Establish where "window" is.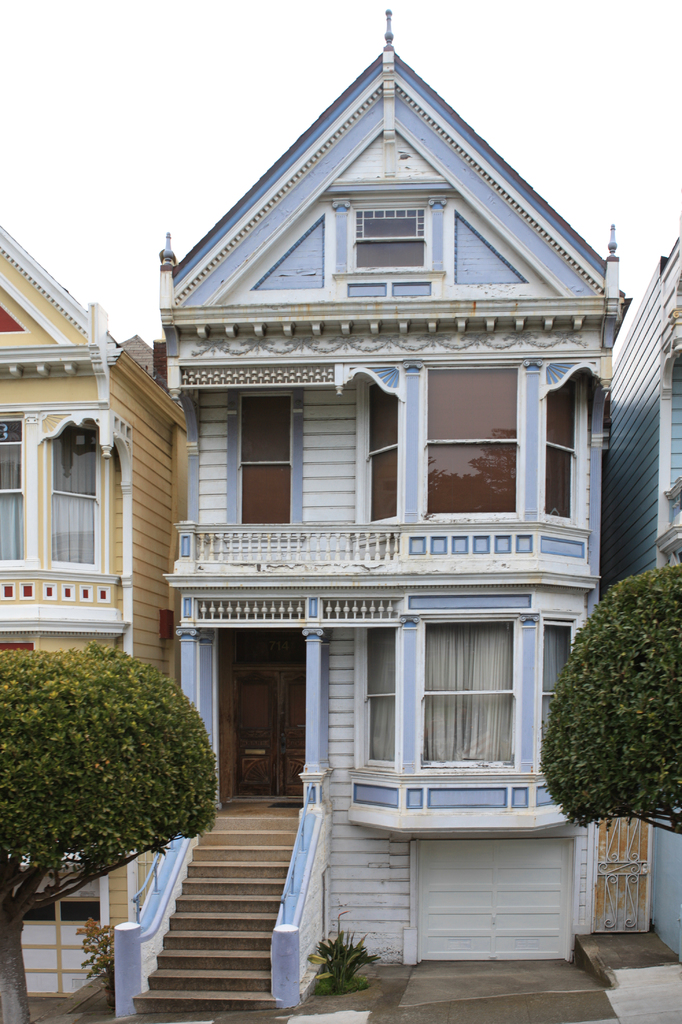
Established at 418,367,523,521.
